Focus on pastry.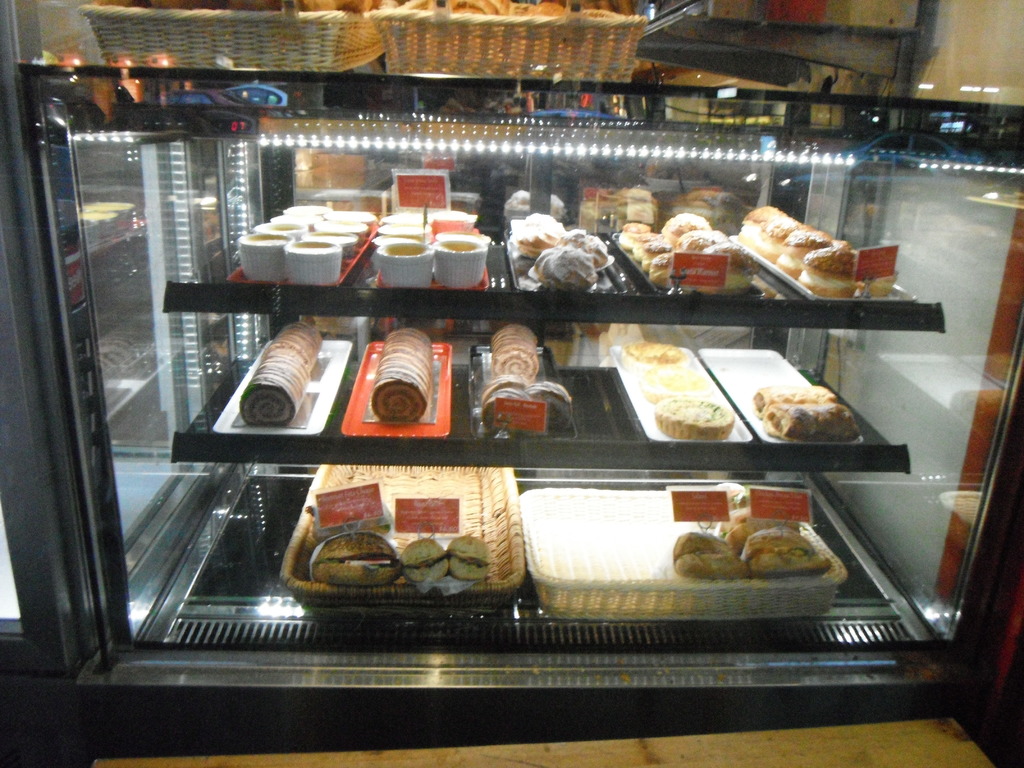
Focused at [left=378, top=225, right=431, bottom=237].
